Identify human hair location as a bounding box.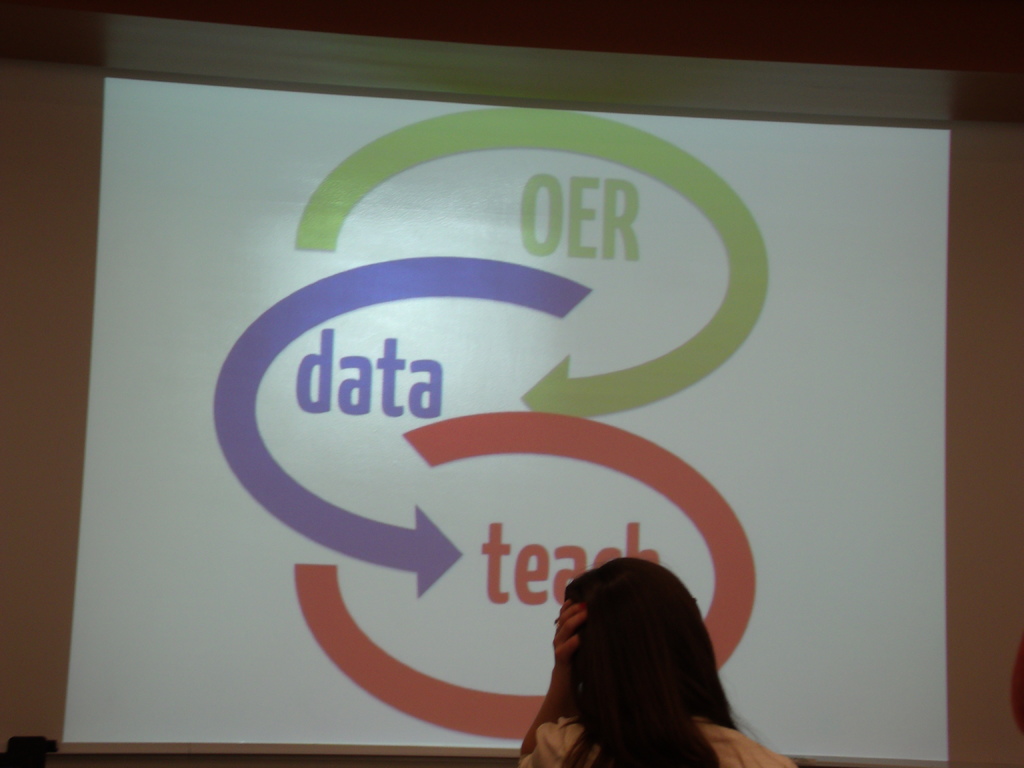
524/566/733/767.
